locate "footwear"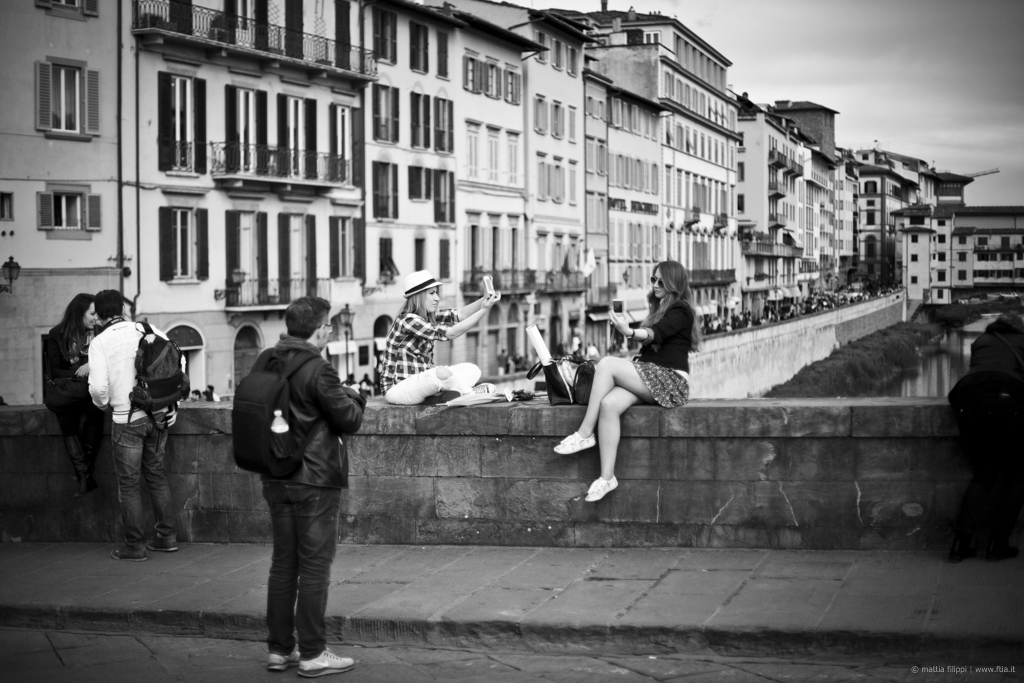
[110,540,150,568]
